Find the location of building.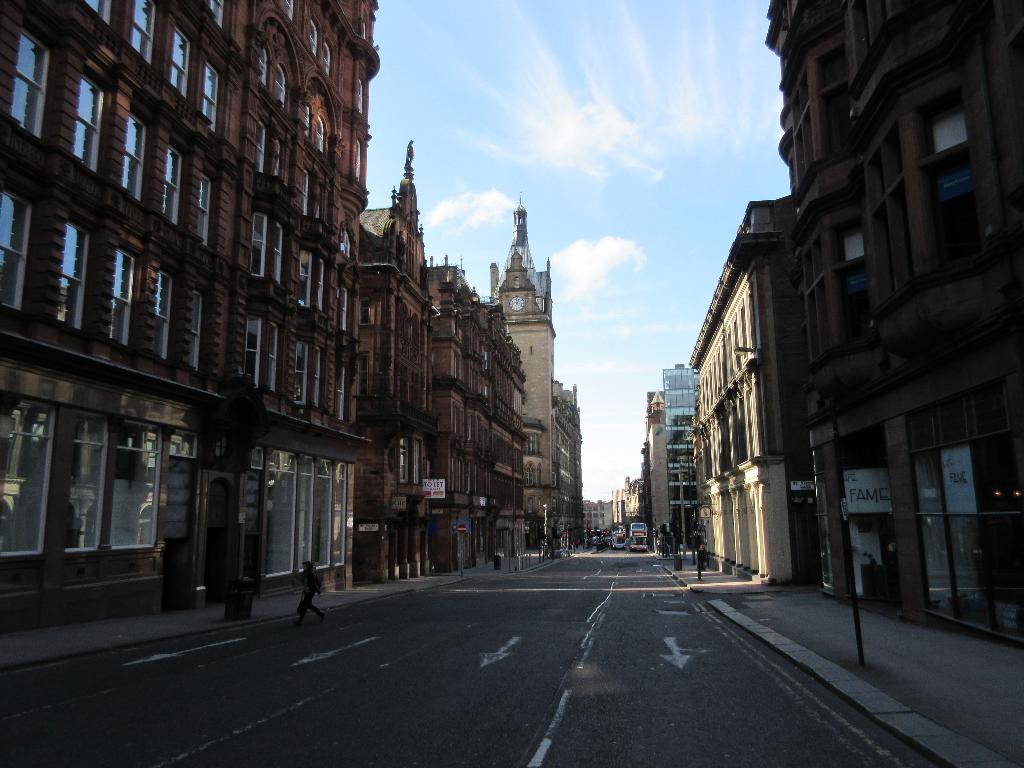
Location: {"left": 643, "top": 0, "right": 1023, "bottom": 647}.
